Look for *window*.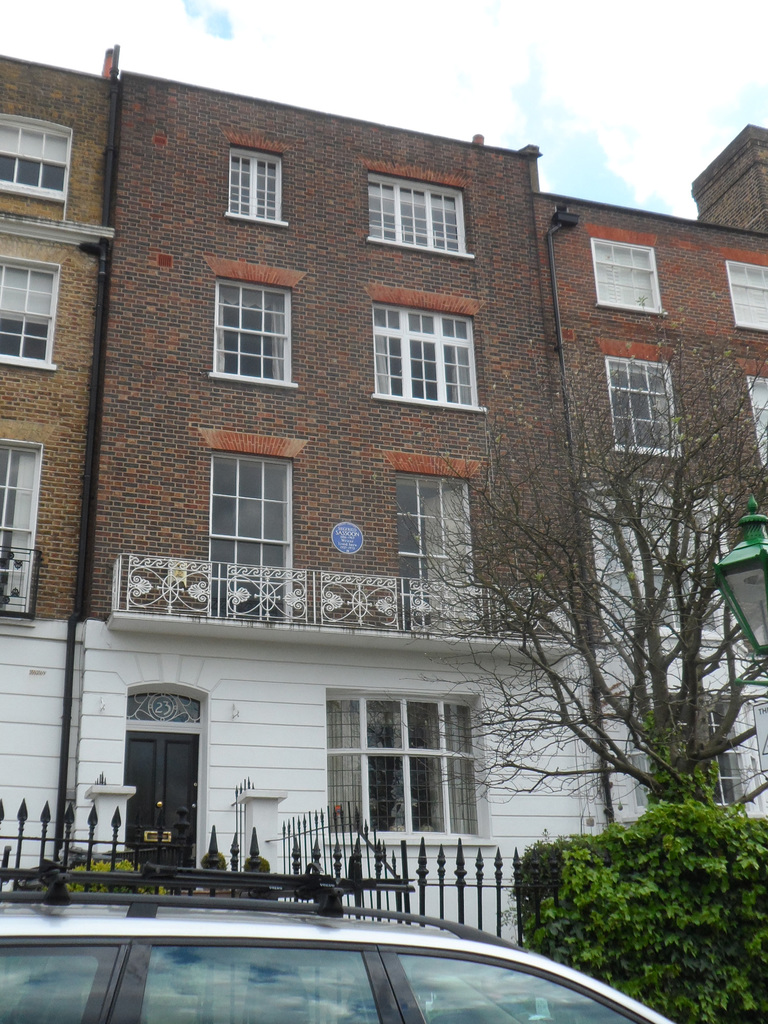
Found: pyautogui.locateOnScreen(202, 266, 307, 390).
